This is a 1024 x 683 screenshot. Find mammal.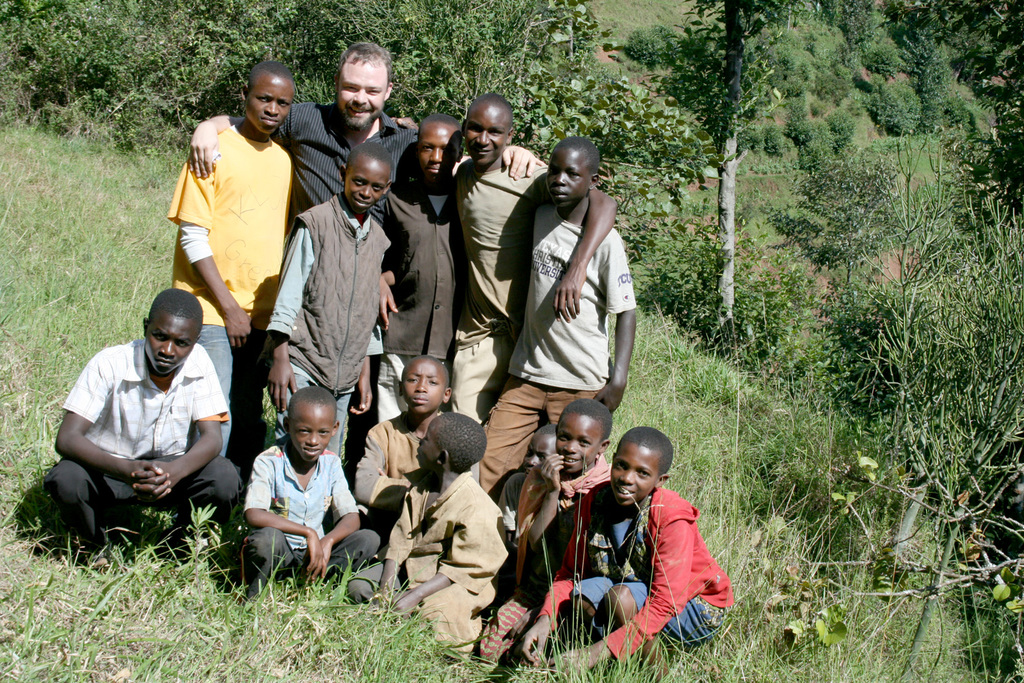
Bounding box: left=377, top=113, right=472, bottom=426.
